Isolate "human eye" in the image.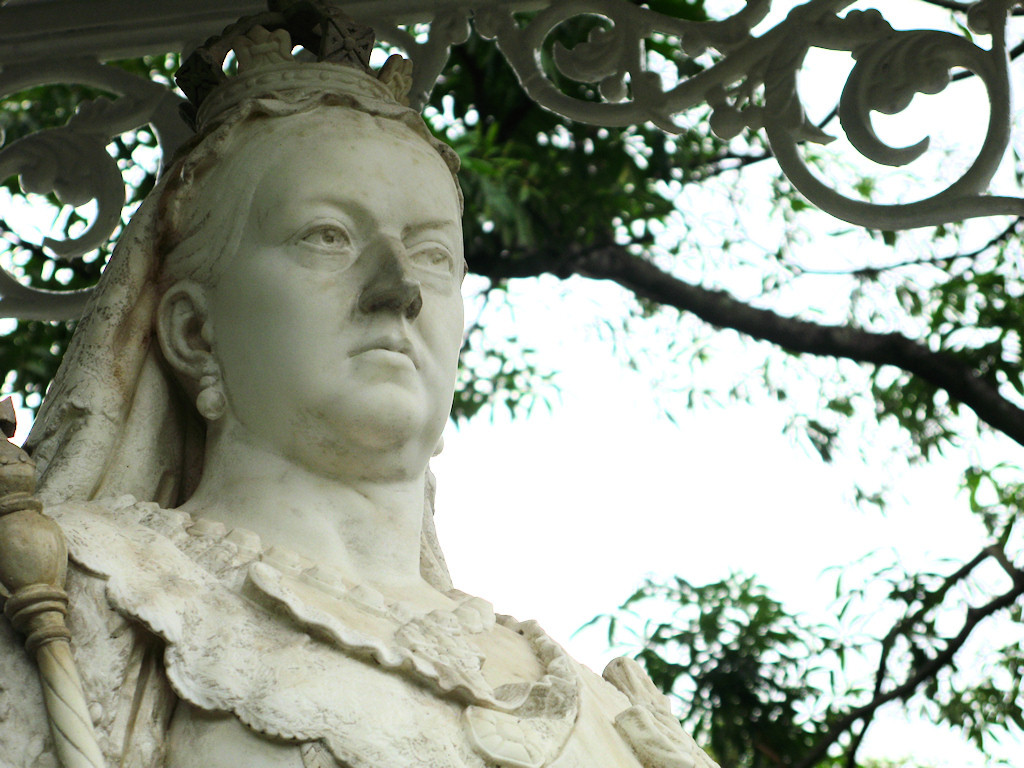
Isolated region: rect(256, 202, 355, 275).
